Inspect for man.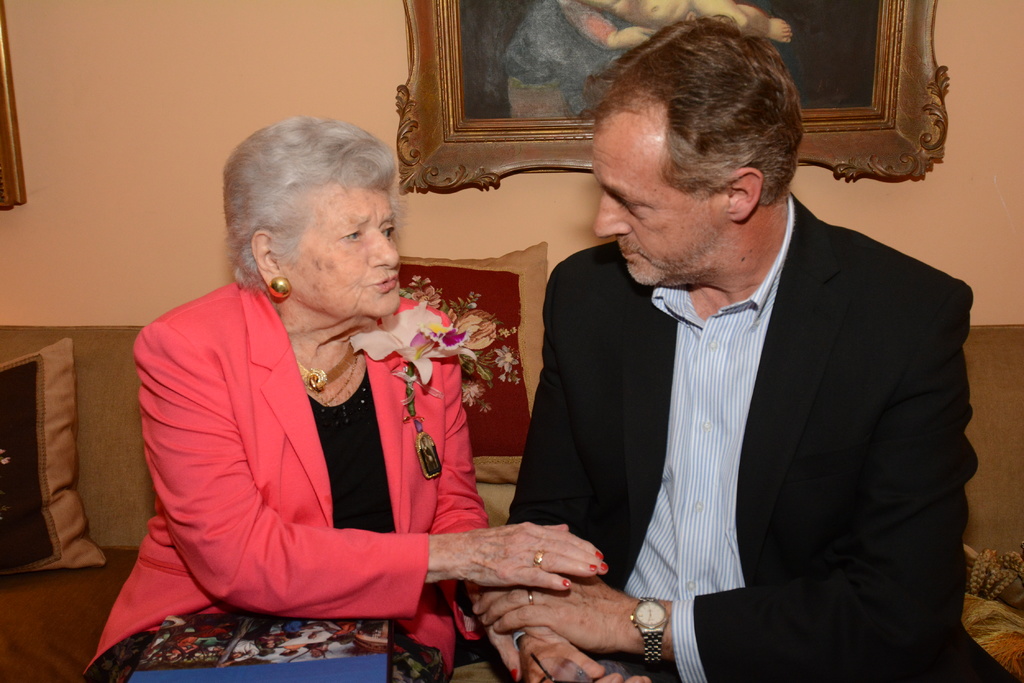
Inspection: [left=534, top=37, right=964, bottom=679].
